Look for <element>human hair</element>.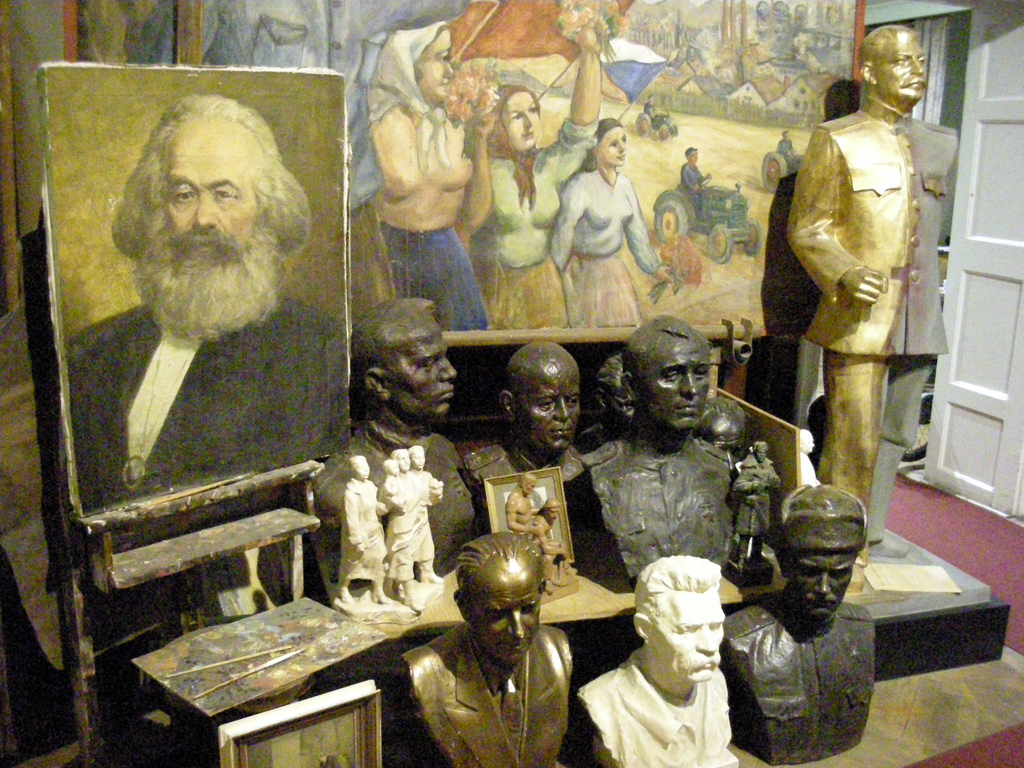
Found: left=598, top=353, right=630, bottom=418.
